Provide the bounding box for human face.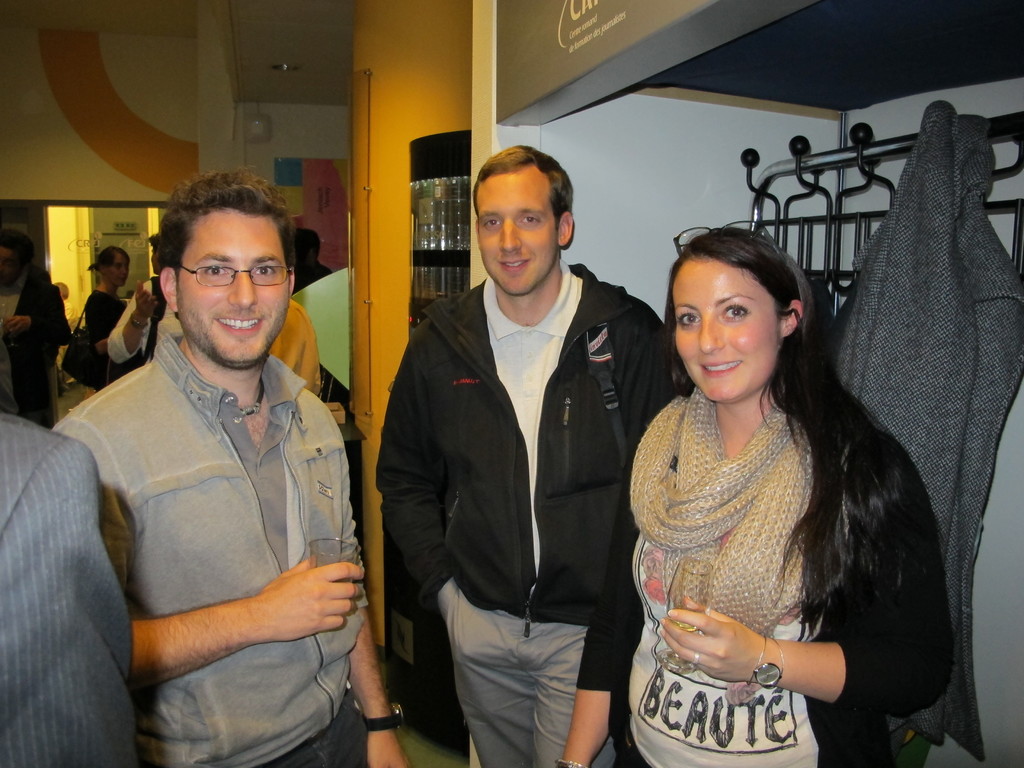
0,246,22,290.
